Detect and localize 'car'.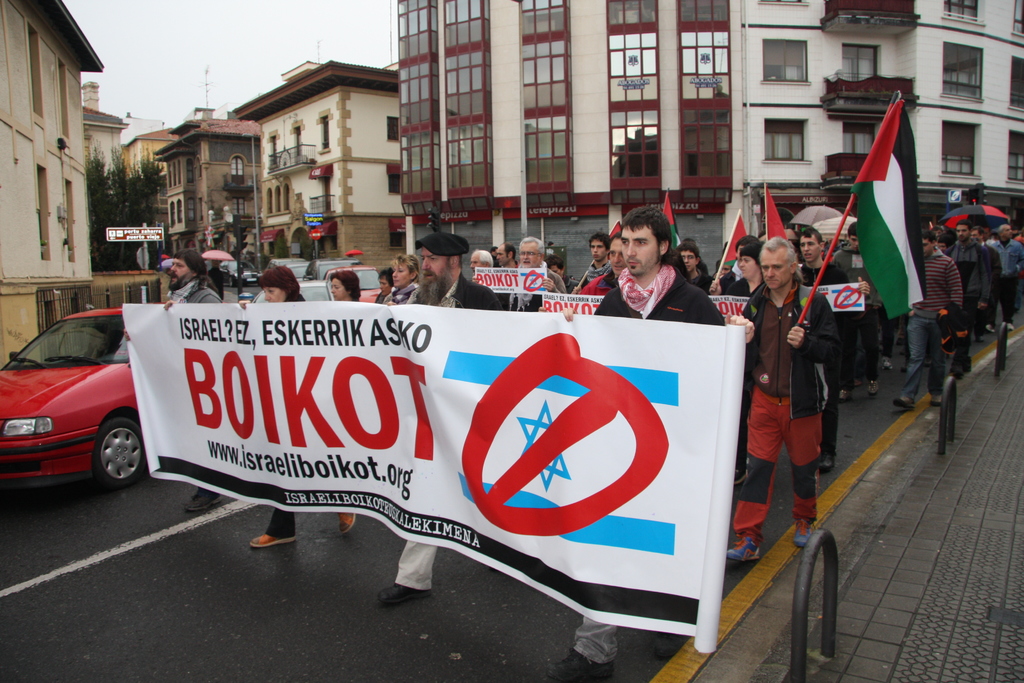
Localized at (314, 265, 385, 299).
